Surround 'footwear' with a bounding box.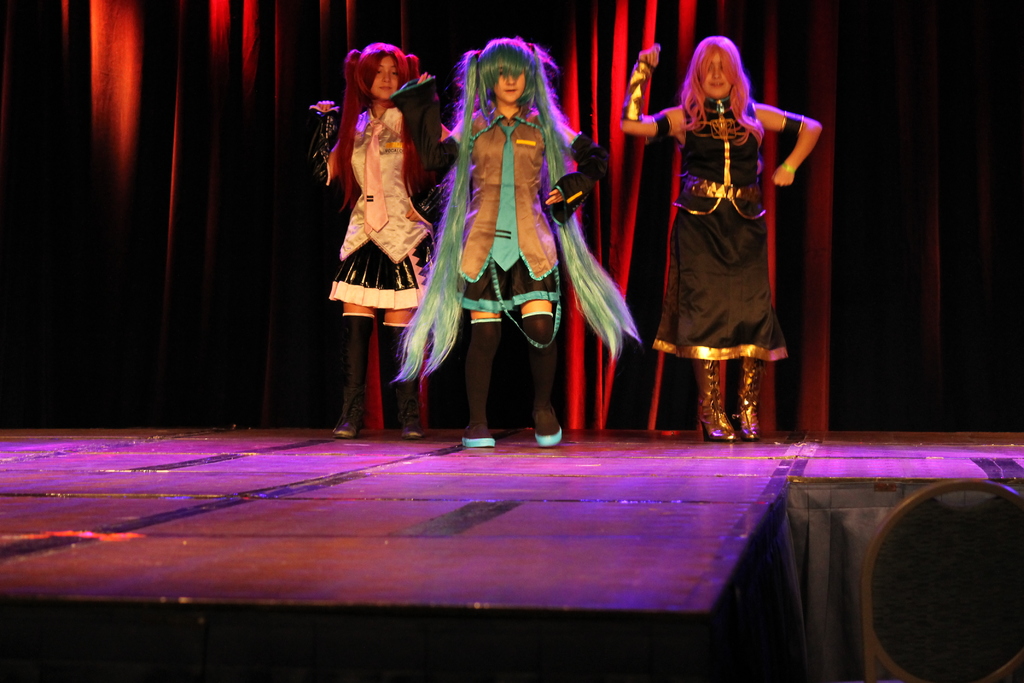
(x1=730, y1=352, x2=760, y2=441).
